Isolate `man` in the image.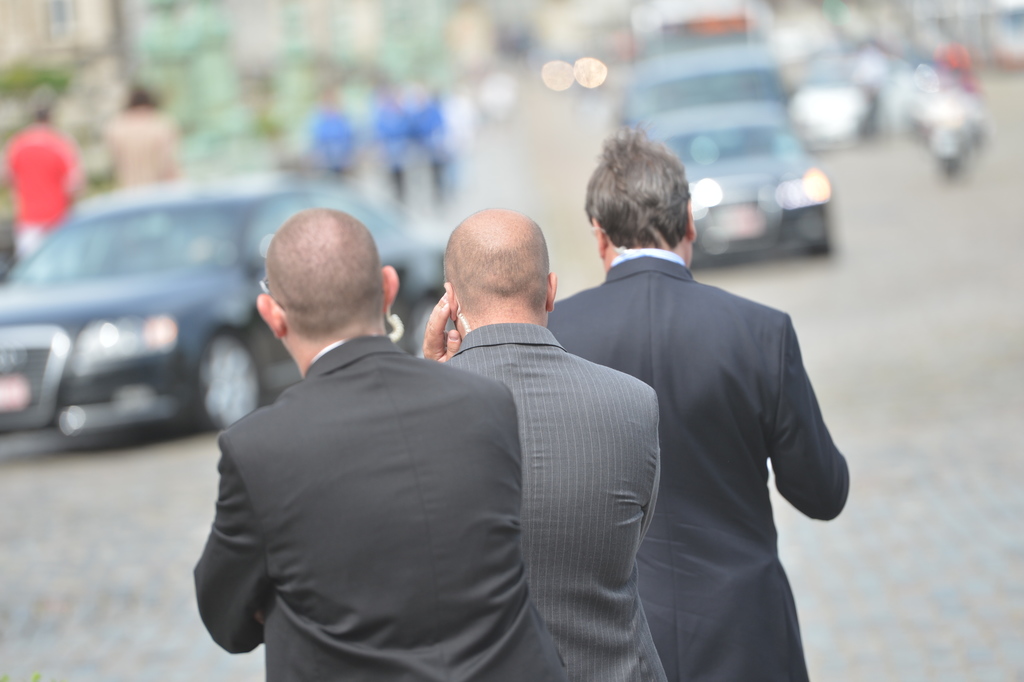
Isolated region: <bbox>545, 128, 851, 681</bbox>.
